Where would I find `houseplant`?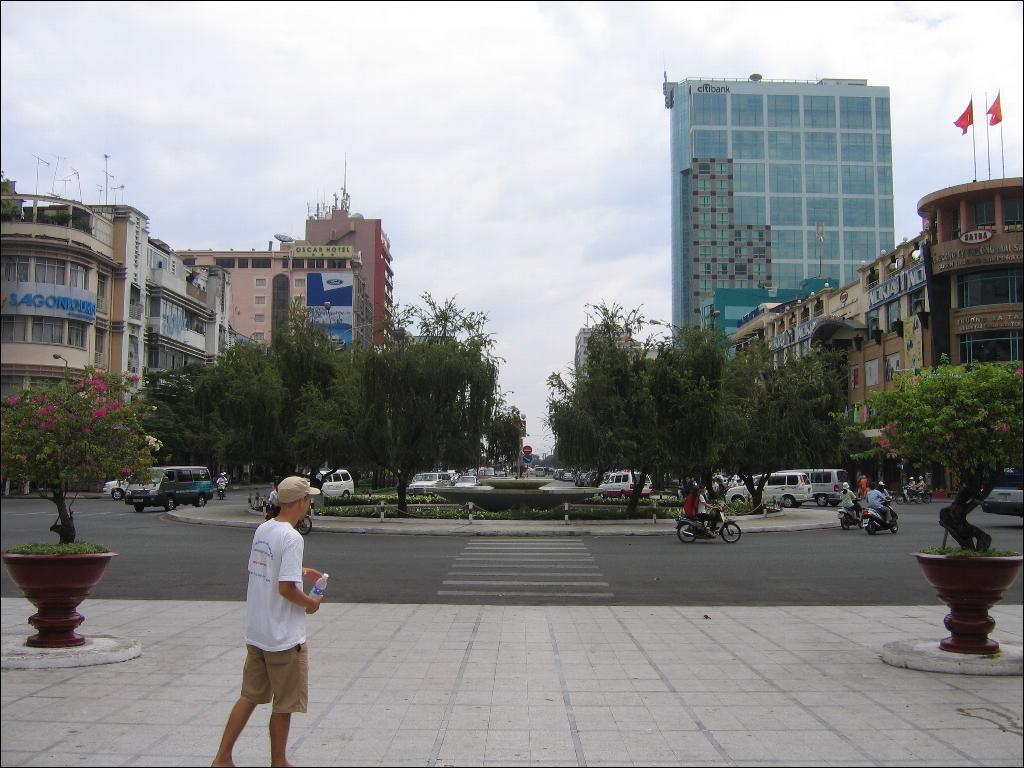
At <region>0, 360, 159, 654</region>.
